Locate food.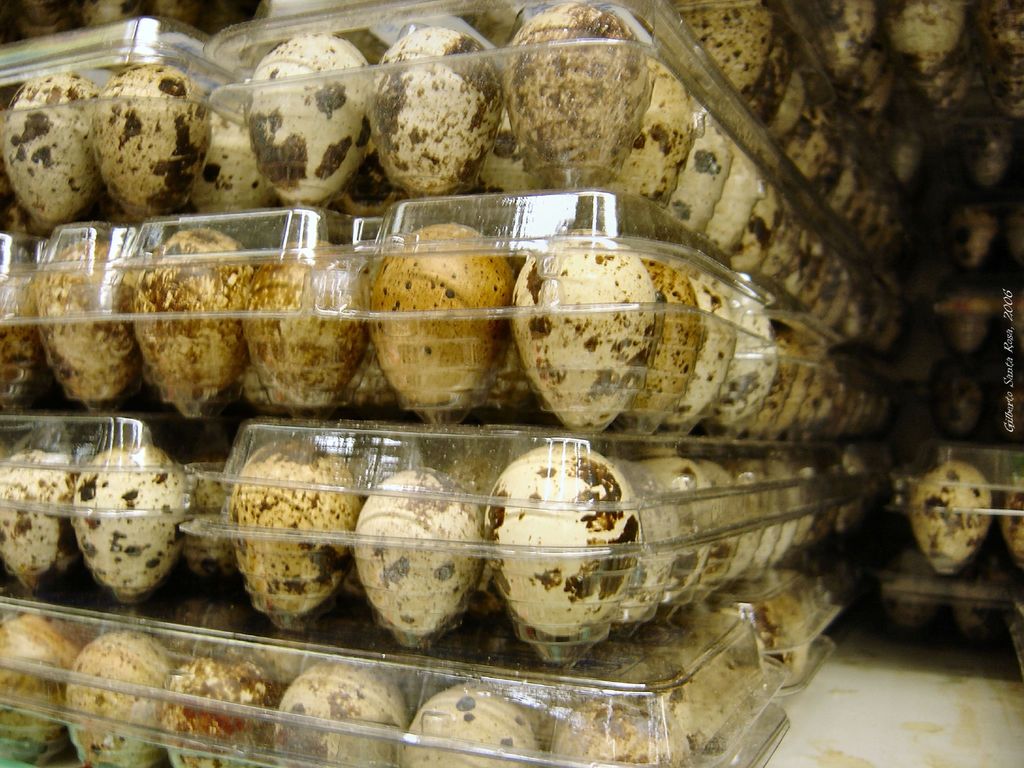
Bounding box: (left=660, top=285, right=739, bottom=434).
